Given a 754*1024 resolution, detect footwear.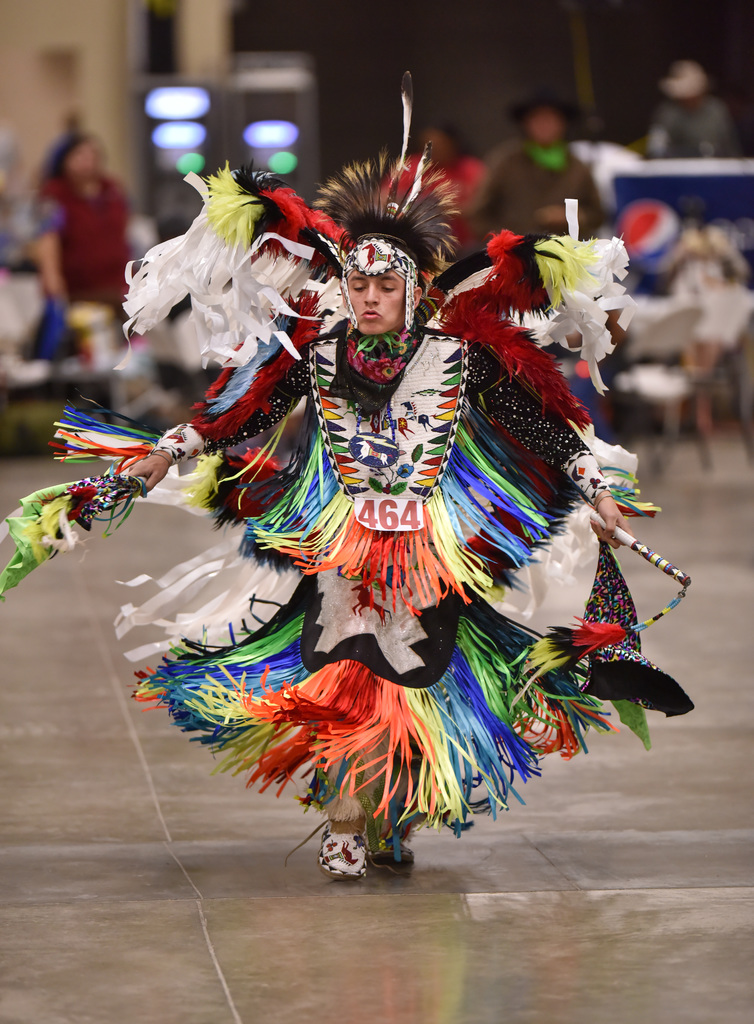
<box>365,819,421,873</box>.
